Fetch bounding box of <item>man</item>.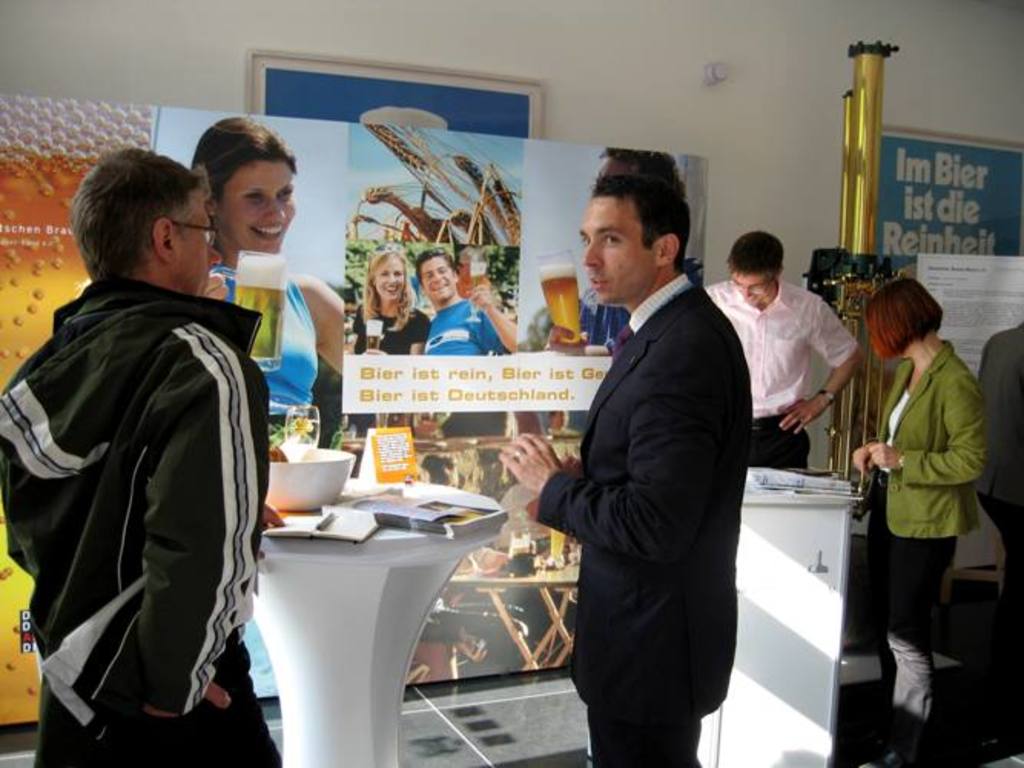
Bbox: bbox=[705, 226, 863, 468].
